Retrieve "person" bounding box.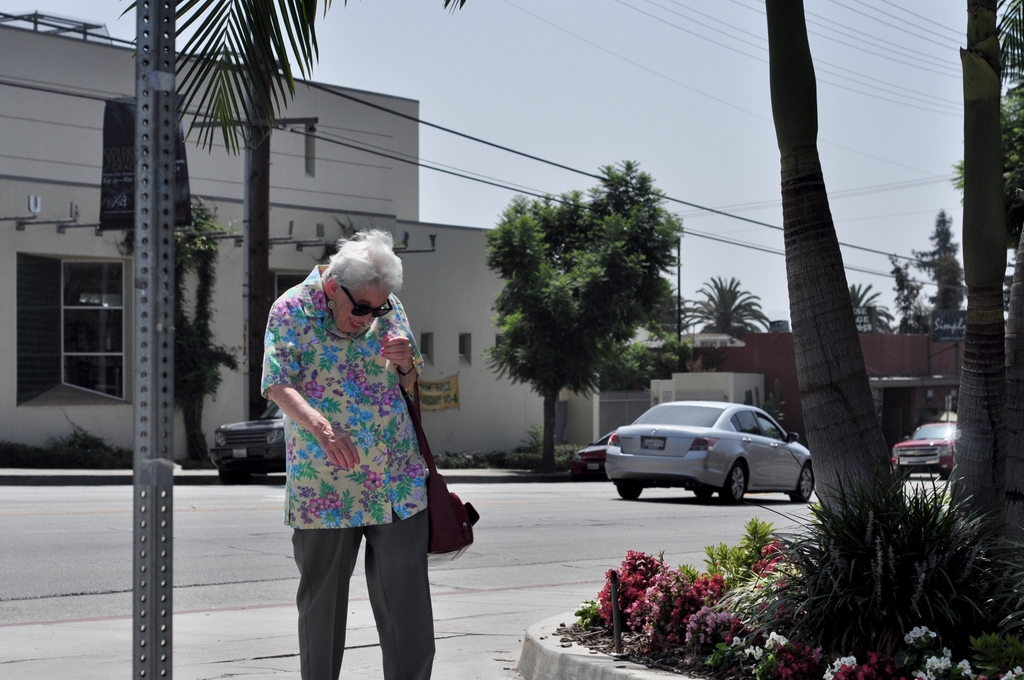
Bounding box: rect(264, 217, 447, 644).
